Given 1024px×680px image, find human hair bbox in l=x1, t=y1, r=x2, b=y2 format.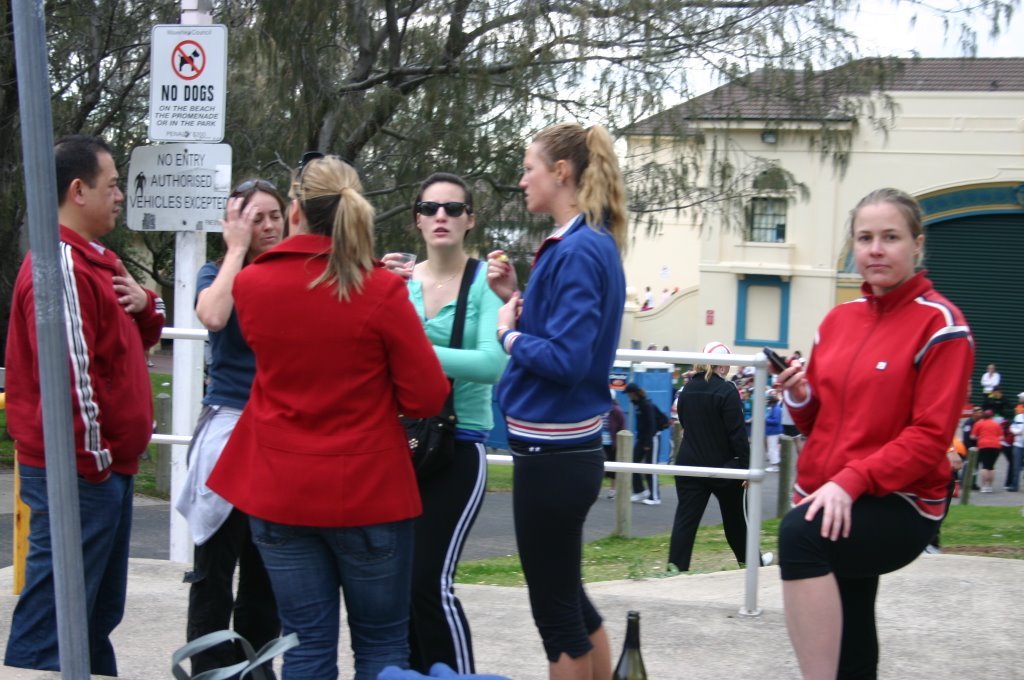
l=853, t=190, r=924, b=240.
